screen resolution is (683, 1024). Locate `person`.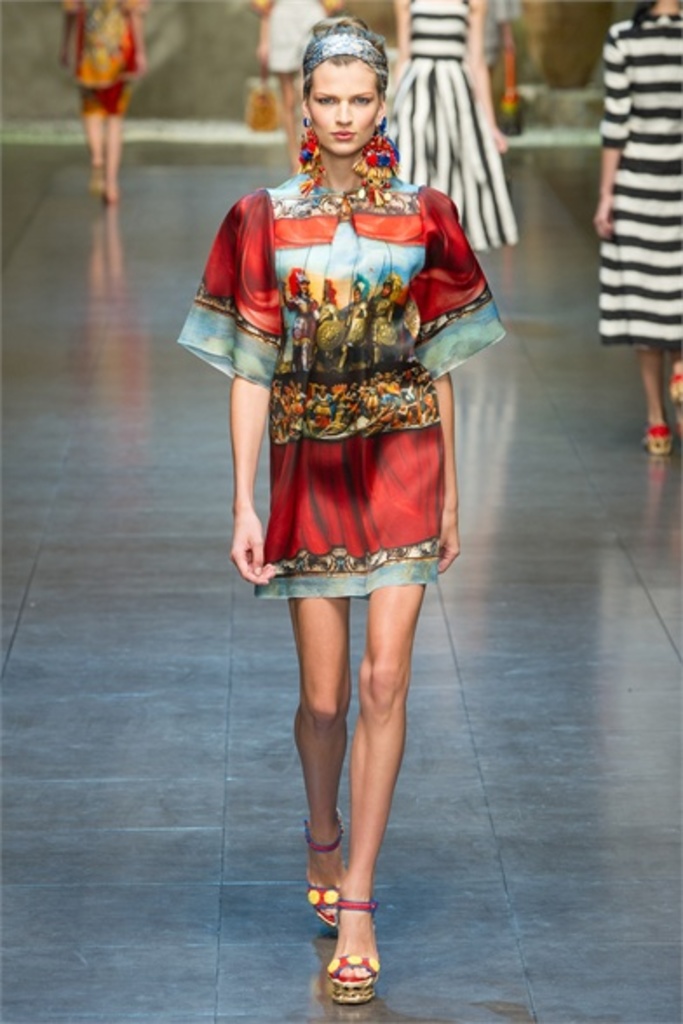
BBox(594, 0, 681, 456).
